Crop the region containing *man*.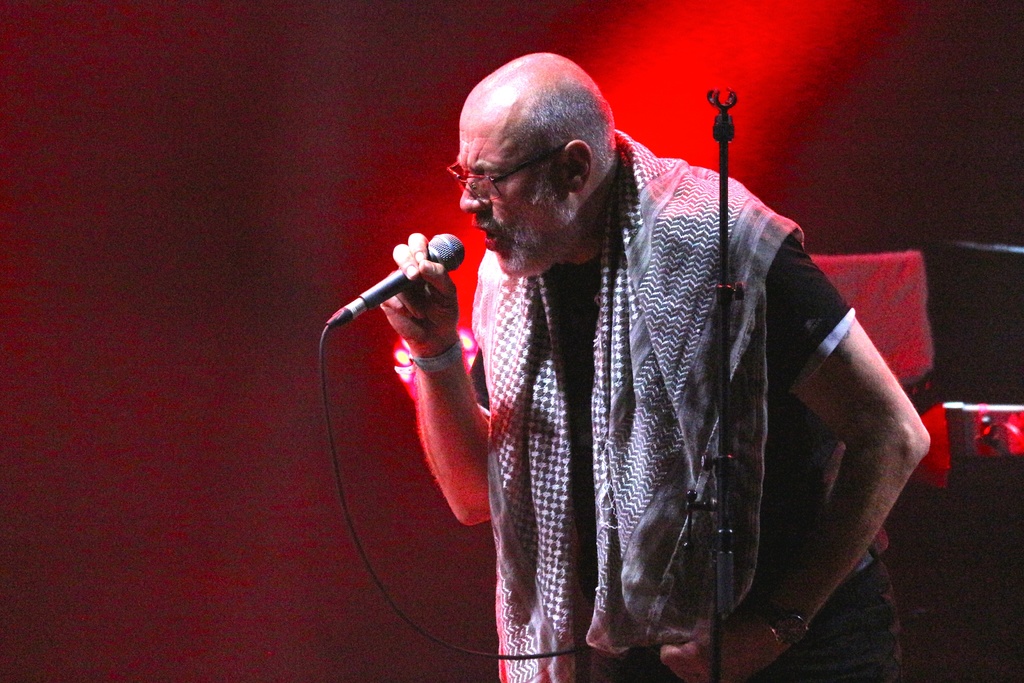
Crop region: locate(385, 79, 812, 682).
